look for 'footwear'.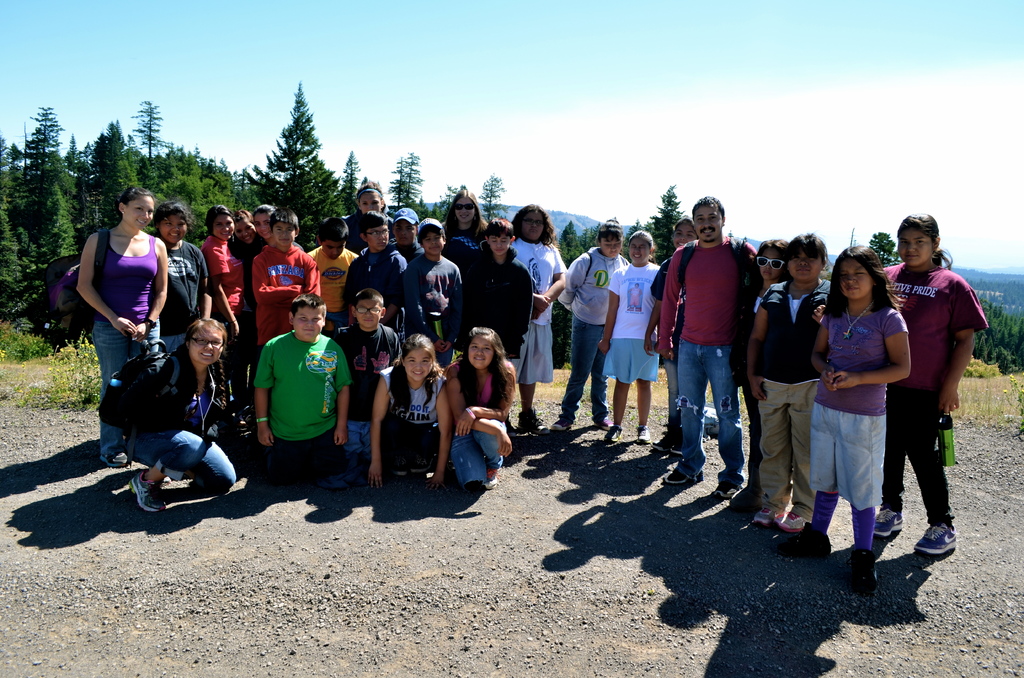
Found: box(99, 449, 131, 469).
